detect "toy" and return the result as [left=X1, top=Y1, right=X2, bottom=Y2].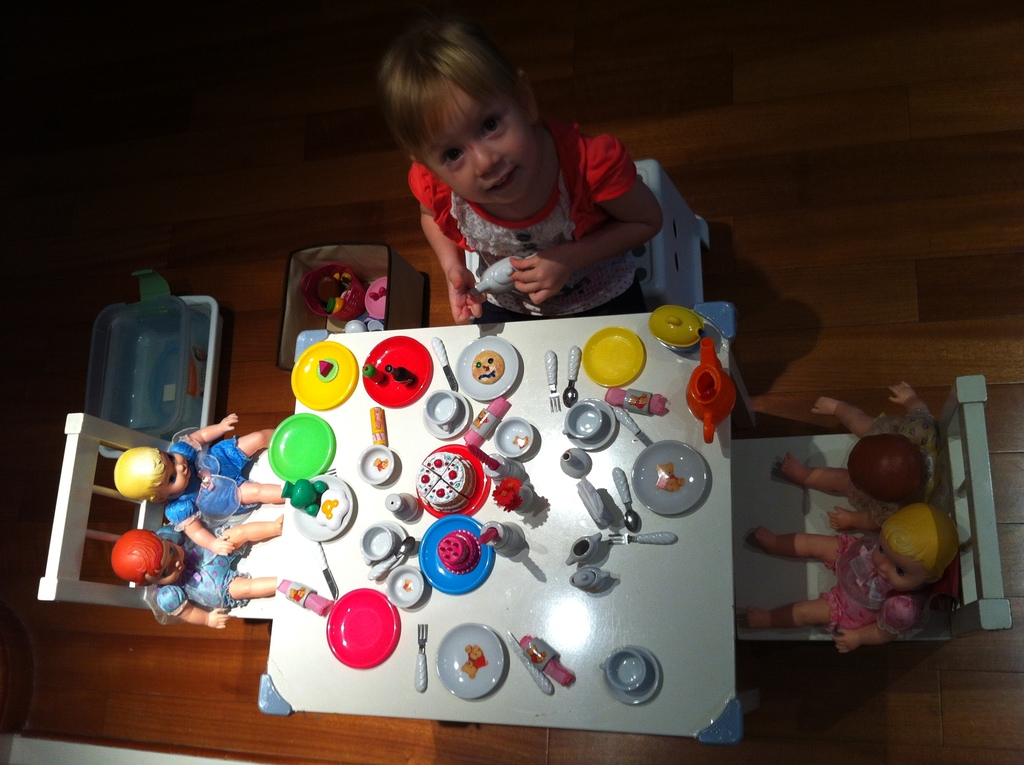
[left=358, top=444, right=396, bottom=488].
